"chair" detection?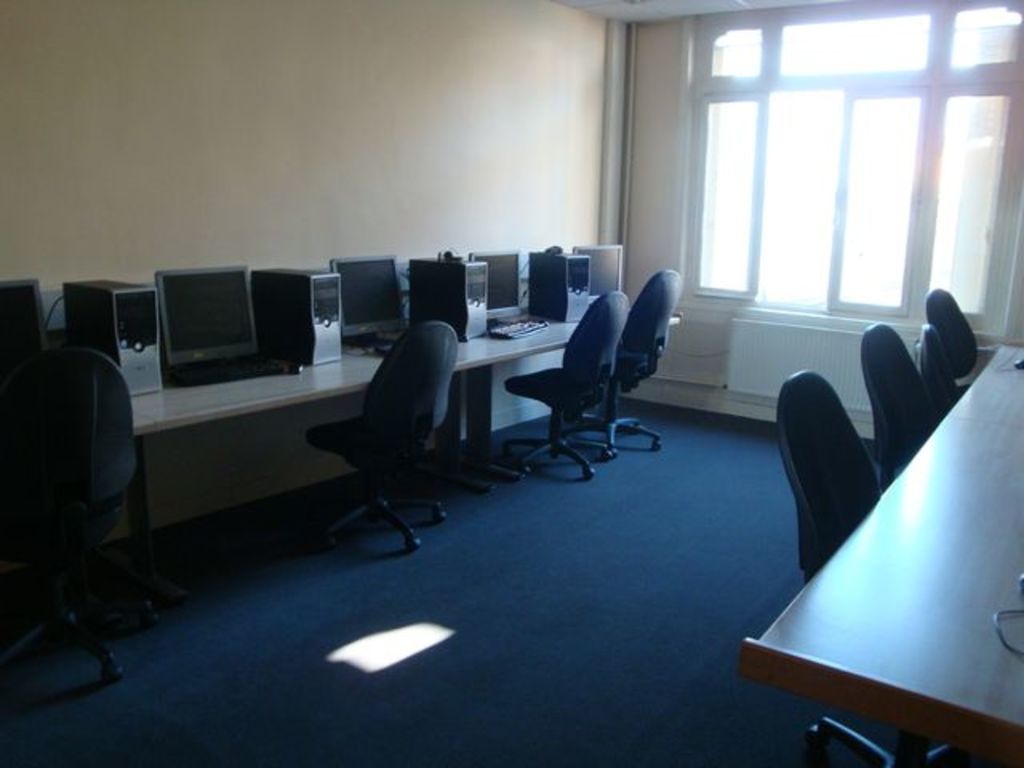
crop(302, 318, 464, 555)
